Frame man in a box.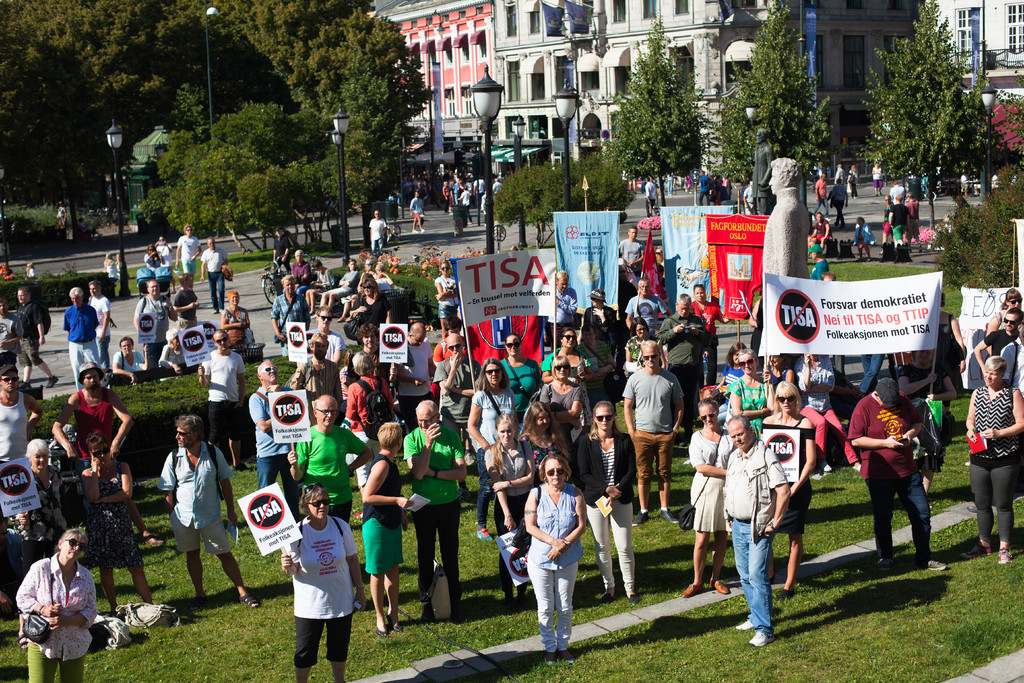
368, 211, 386, 259.
